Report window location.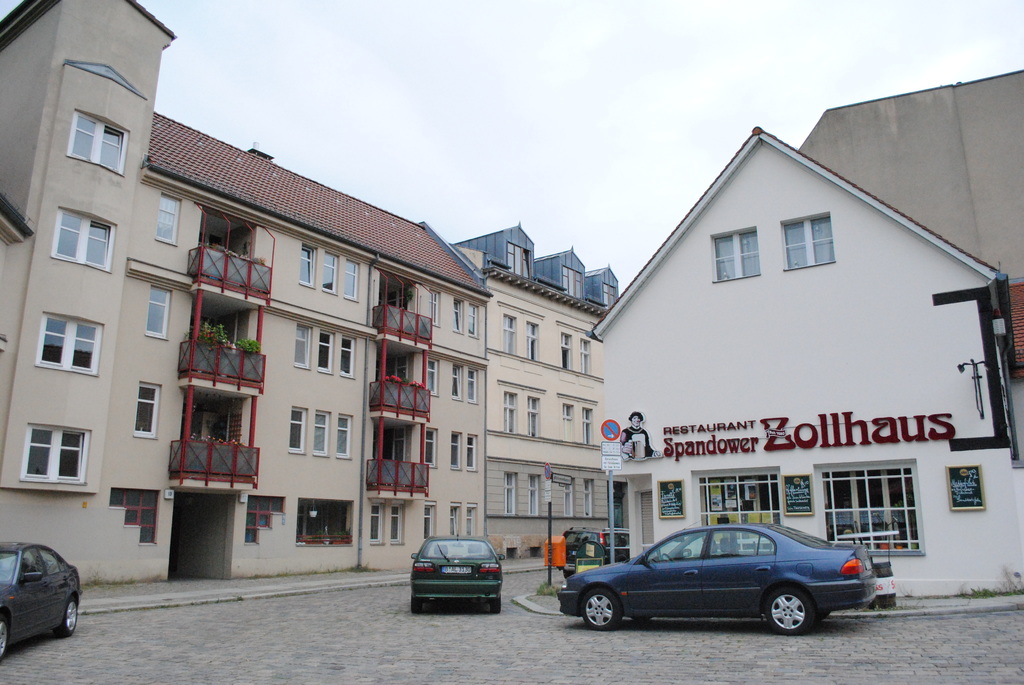
Report: rect(156, 193, 181, 246).
